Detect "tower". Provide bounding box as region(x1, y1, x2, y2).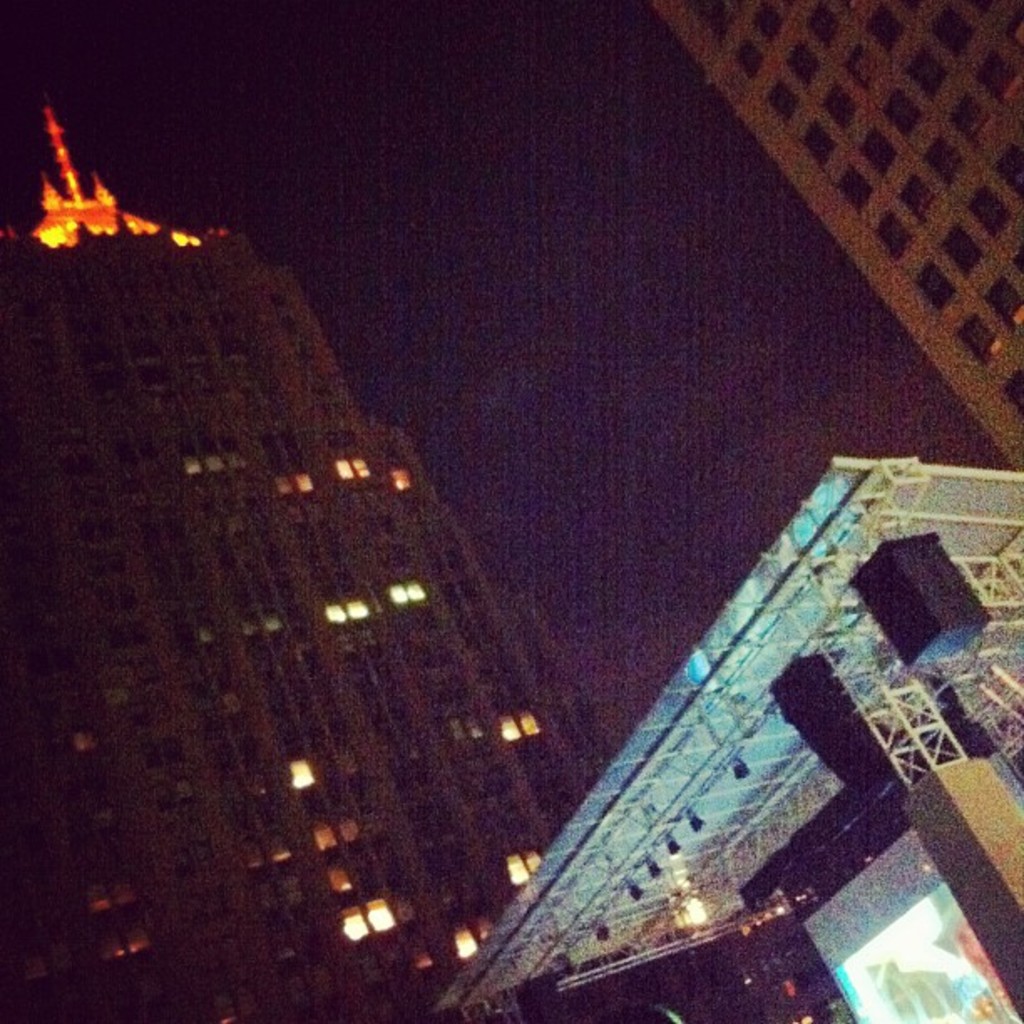
region(648, 0, 1022, 477).
